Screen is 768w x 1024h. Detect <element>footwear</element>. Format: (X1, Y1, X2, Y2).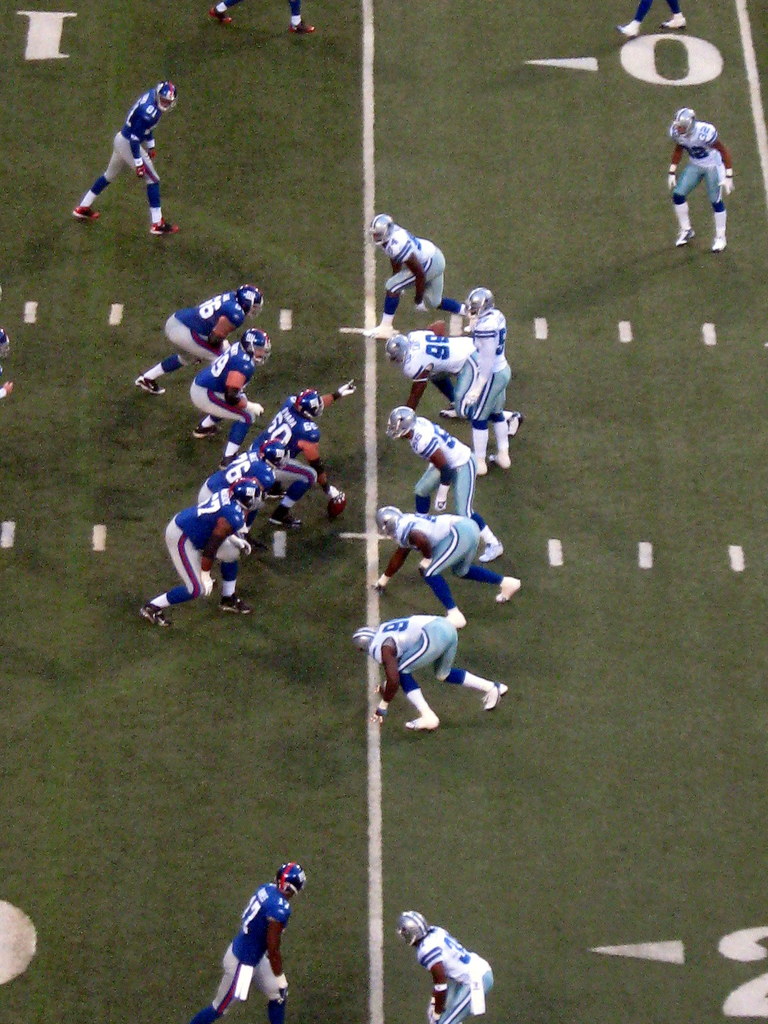
(70, 204, 100, 223).
